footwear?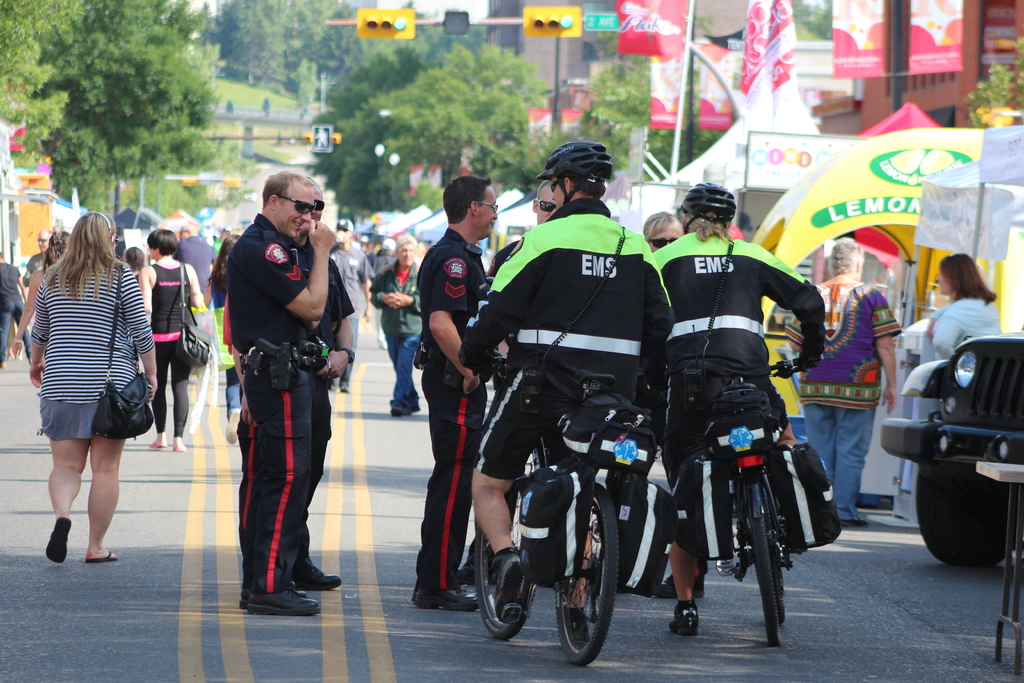
<box>713,557,735,573</box>
